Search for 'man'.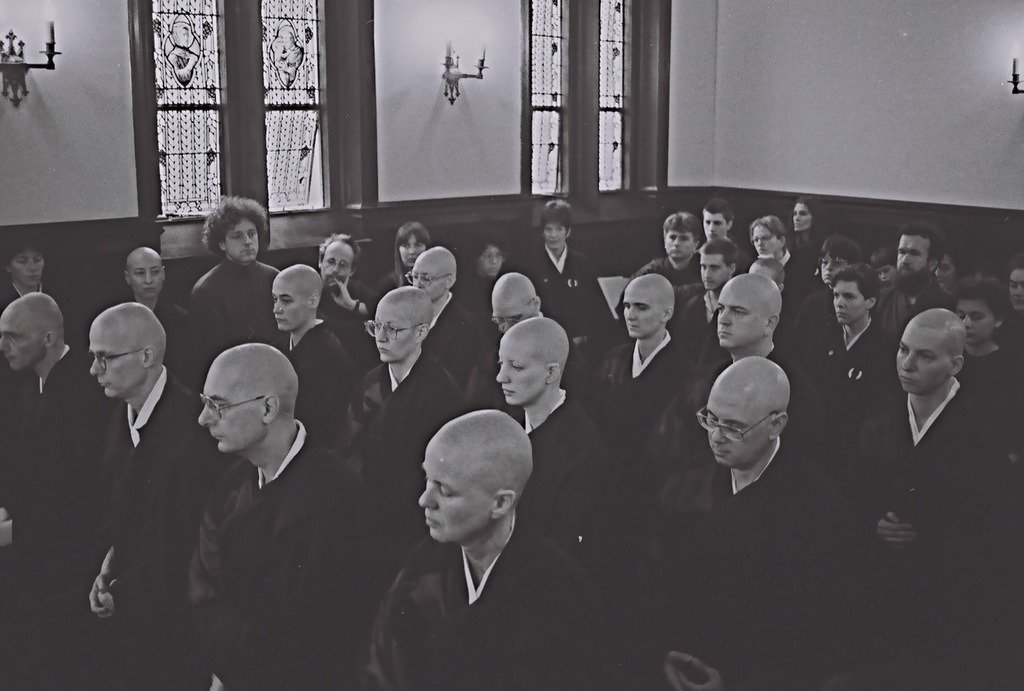
Found at <box>462,267,550,414</box>.
